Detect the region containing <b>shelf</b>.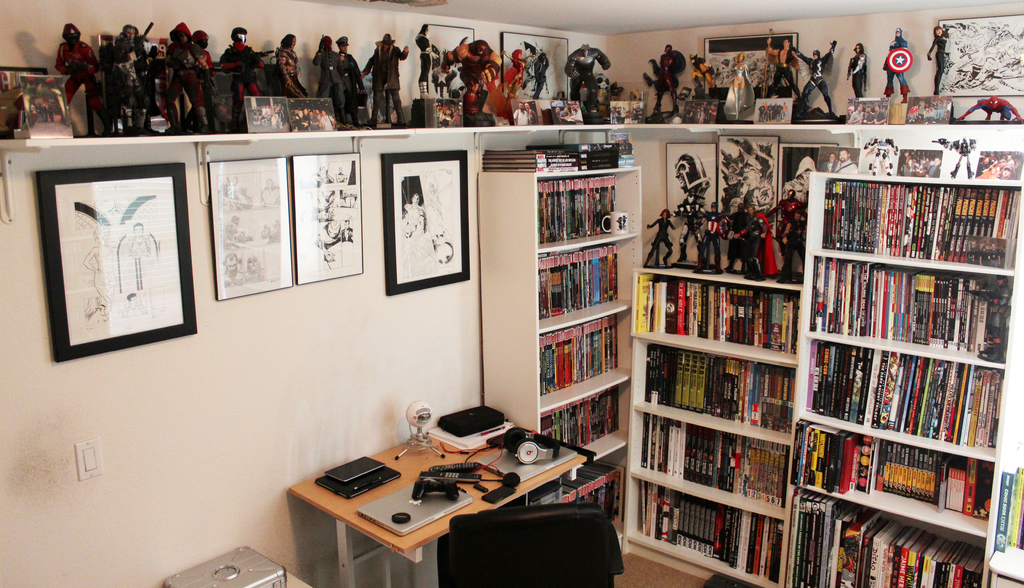
(left=636, top=412, right=801, bottom=527).
